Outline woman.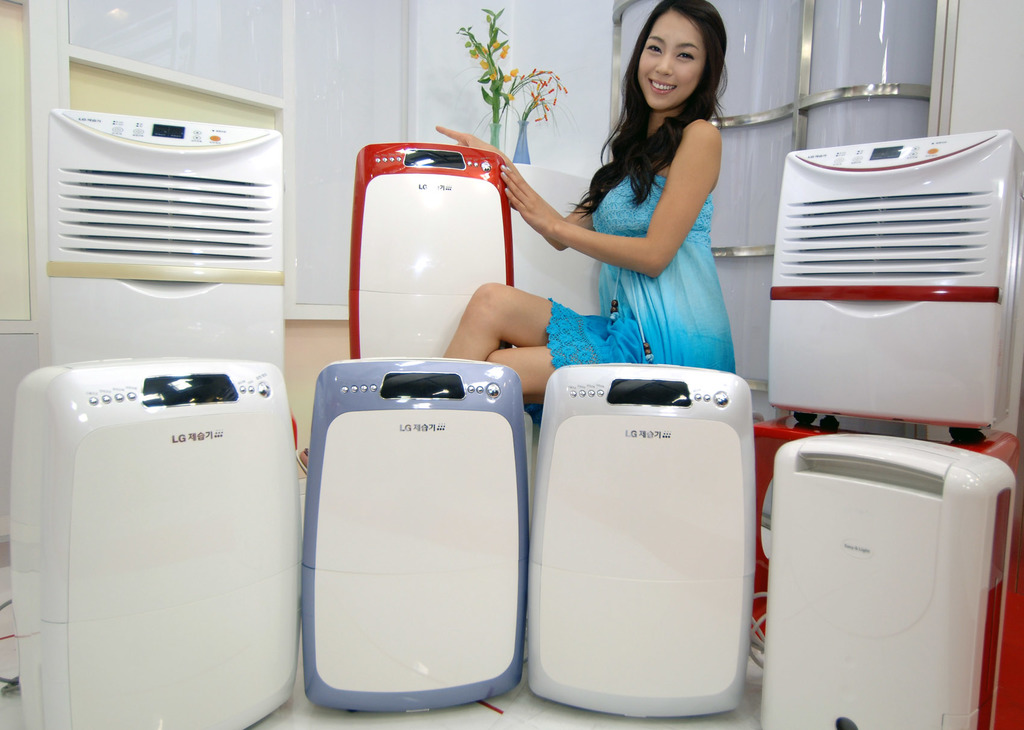
Outline: rect(436, 0, 730, 403).
